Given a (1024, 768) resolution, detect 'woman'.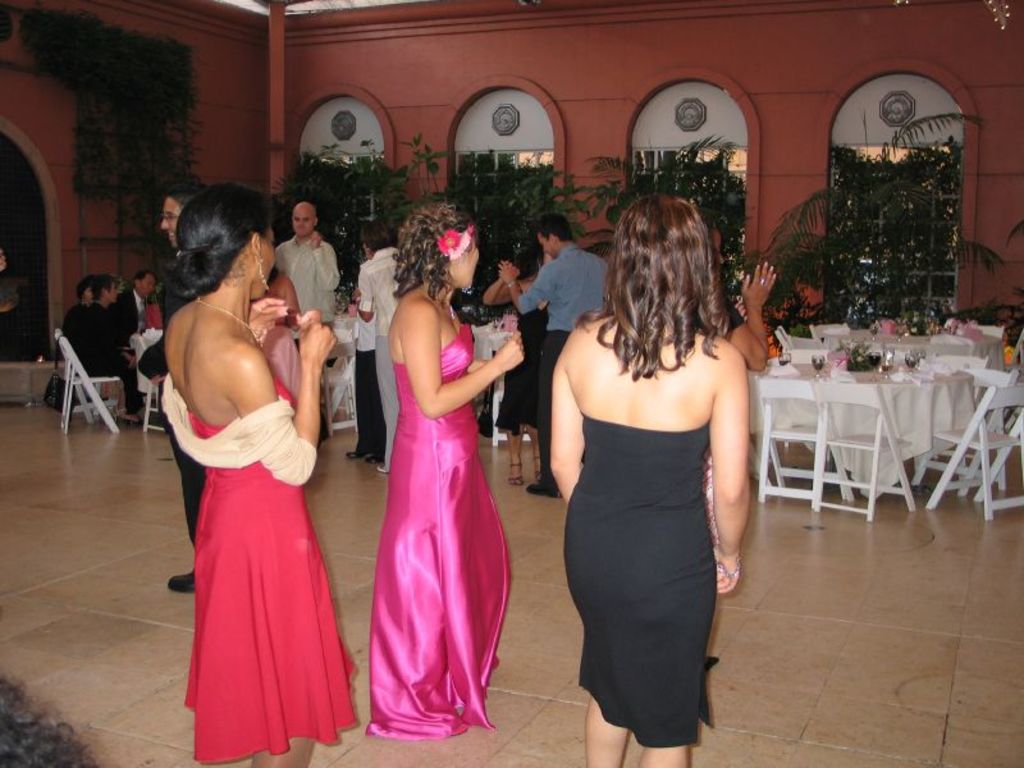
x1=154, y1=179, x2=370, y2=767.
